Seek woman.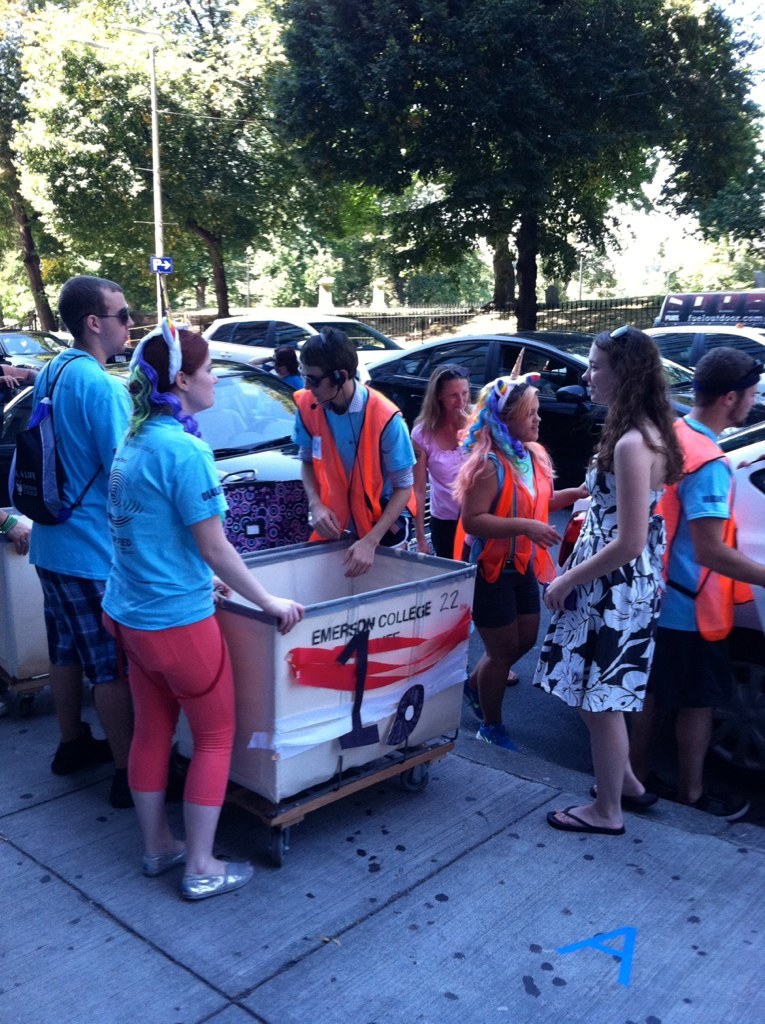
{"left": 247, "top": 346, "right": 308, "bottom": 391}.
